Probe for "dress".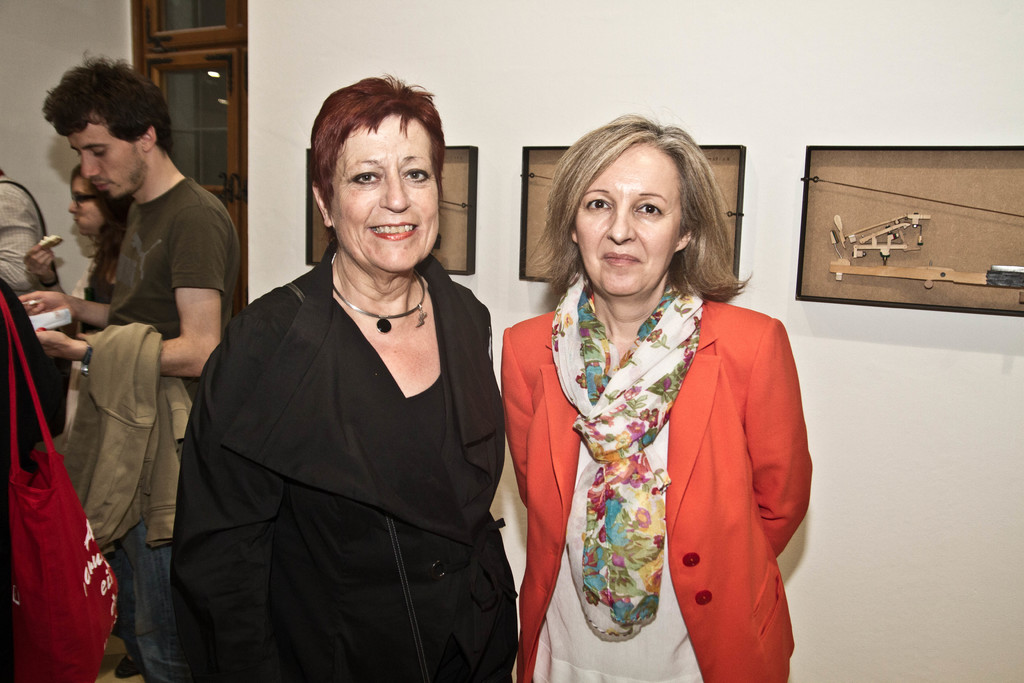
Probe result: rect(529, 398, 701, 682).
